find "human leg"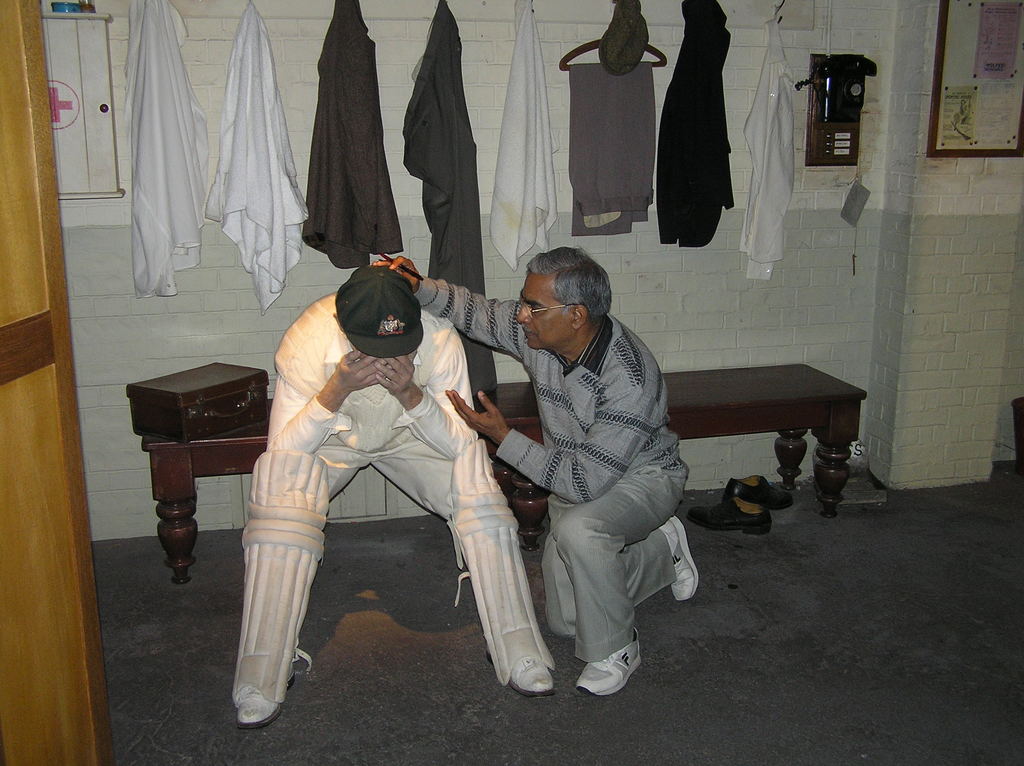
select_region(354, 425, 552, 698)
